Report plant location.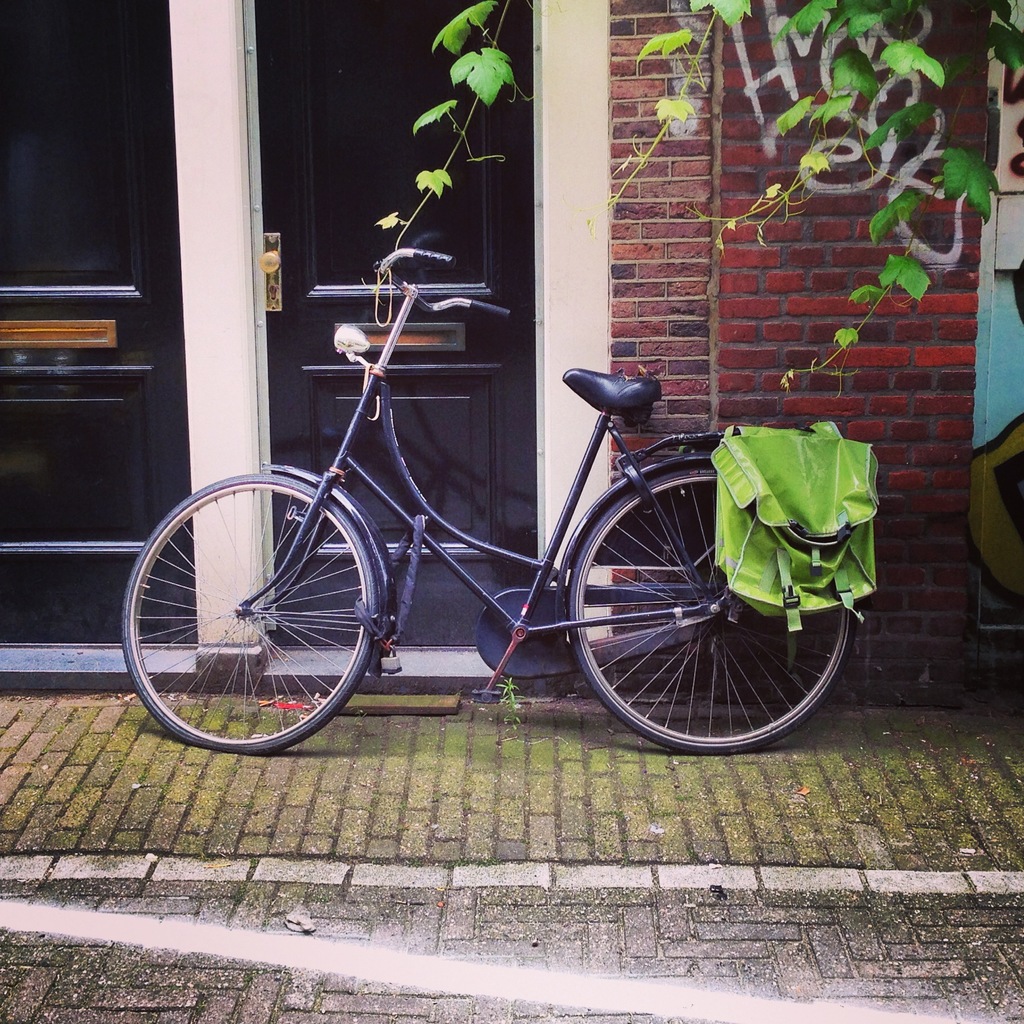
Report: {"x1": 349, "y1": 702, "x2": 368, "y2": 733}.
